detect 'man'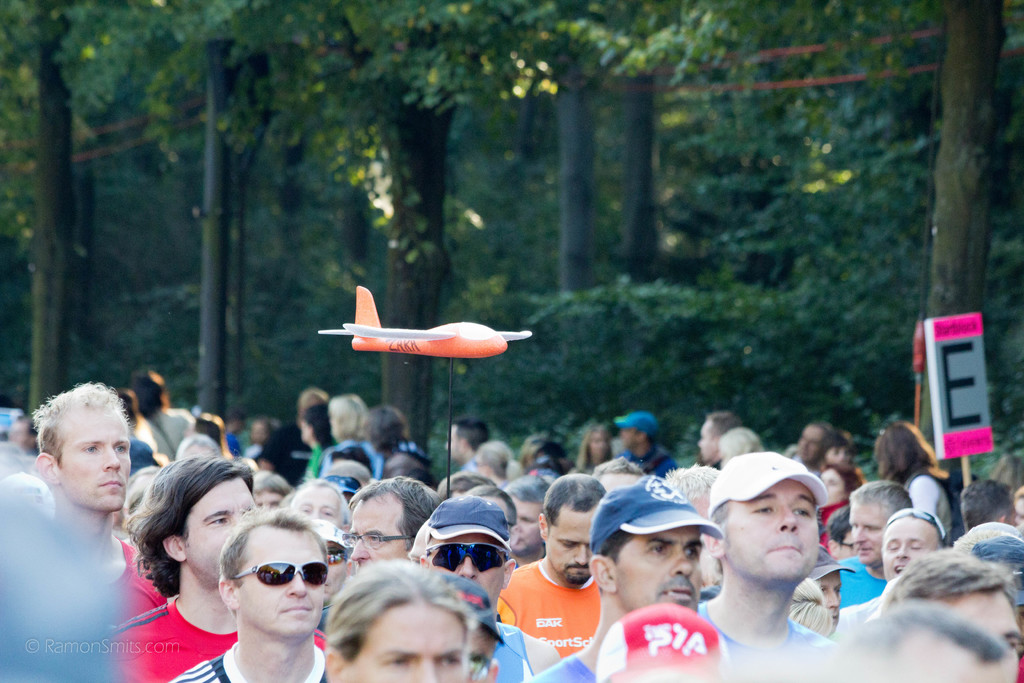
{"x1": 836, "y1": 511, "x2": 950, "y2": 638}
